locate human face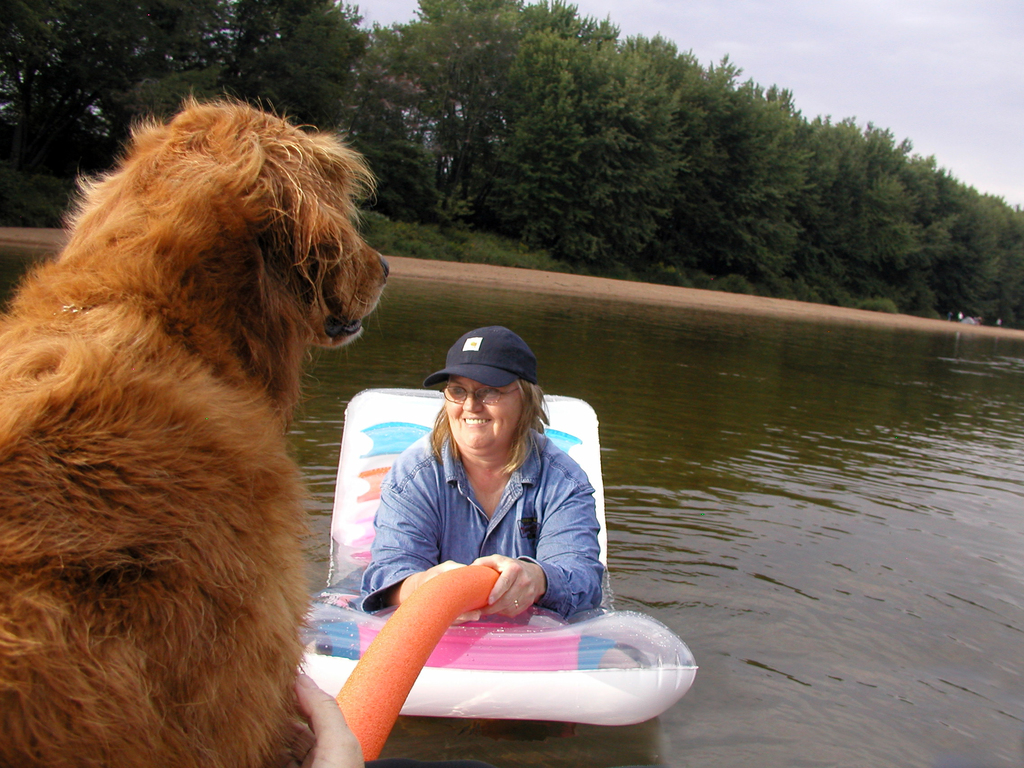
crop(456, 379, 518, 452)
